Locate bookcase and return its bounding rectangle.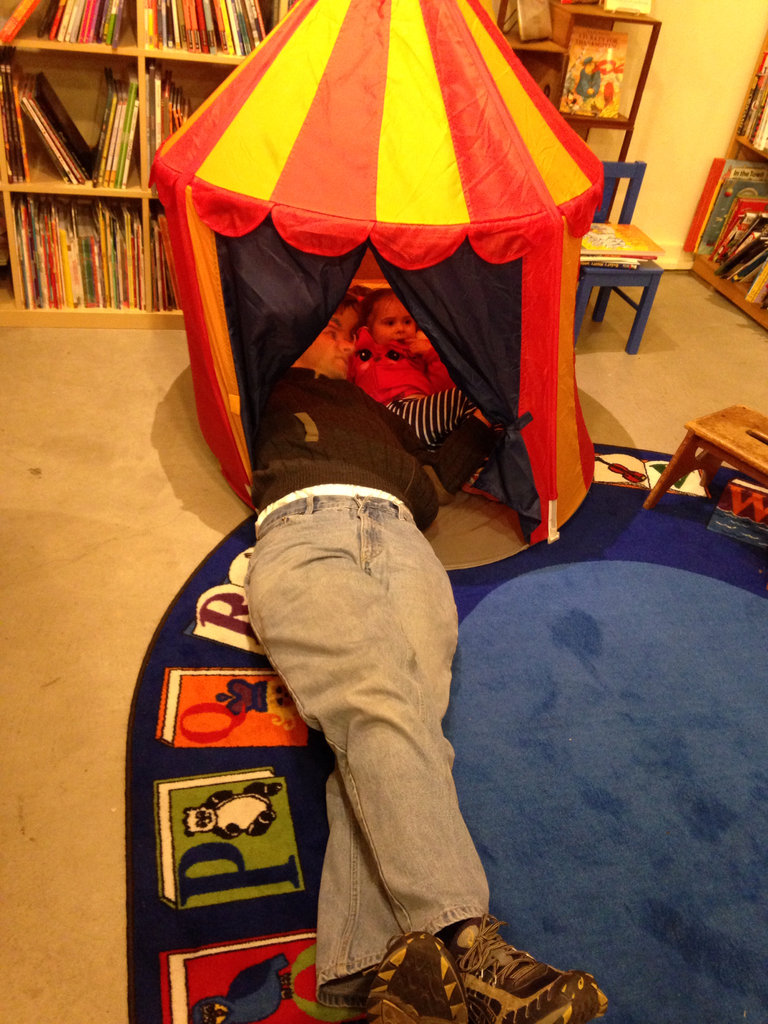
676 17 767 337.
